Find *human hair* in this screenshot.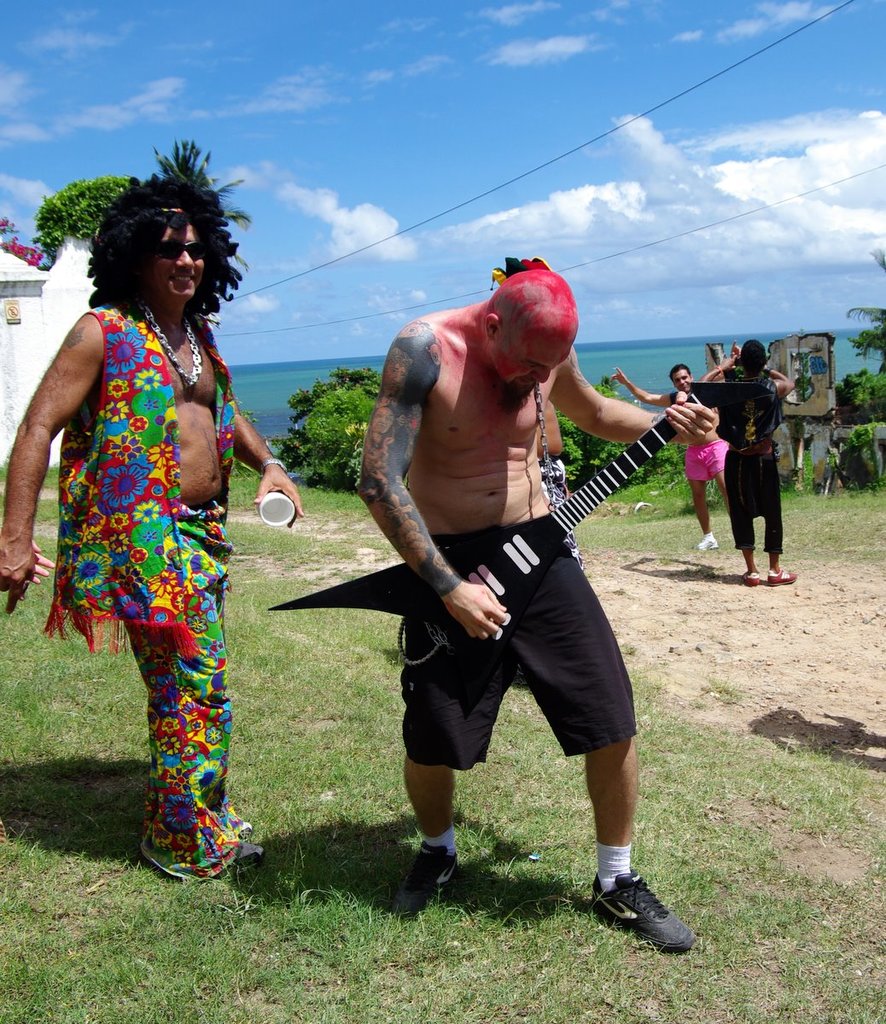
The bounding box for *human hair* is bbox(738, 337, 765, 376).
